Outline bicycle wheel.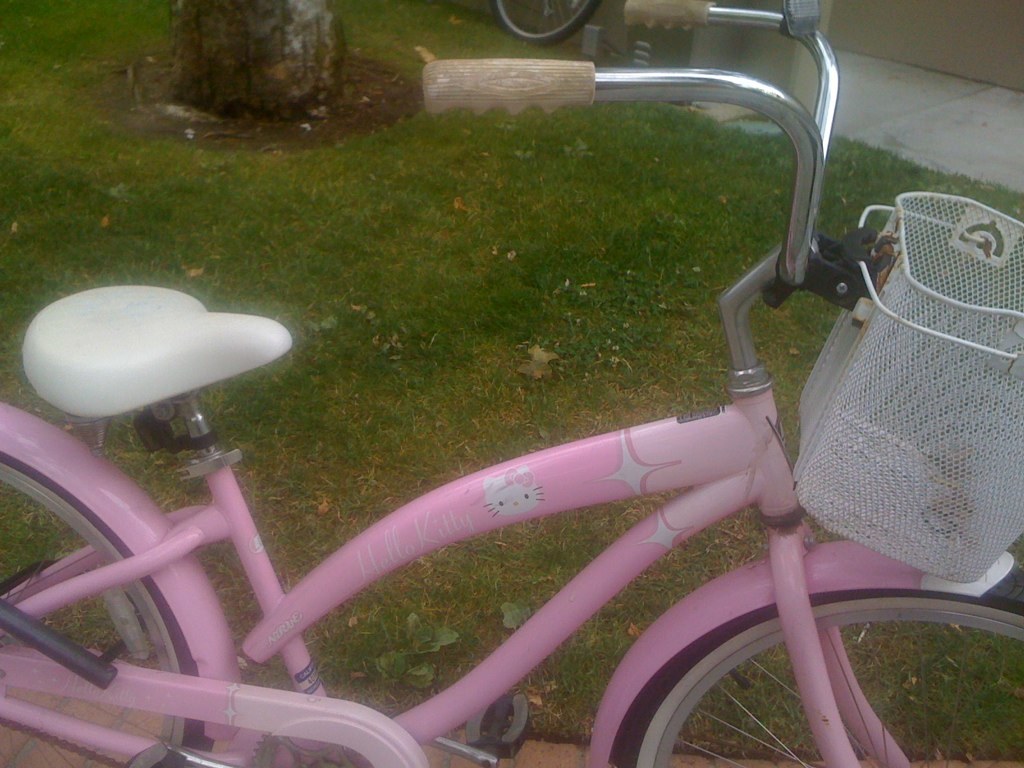
Outline: detection(0, 457, 216, 767).
